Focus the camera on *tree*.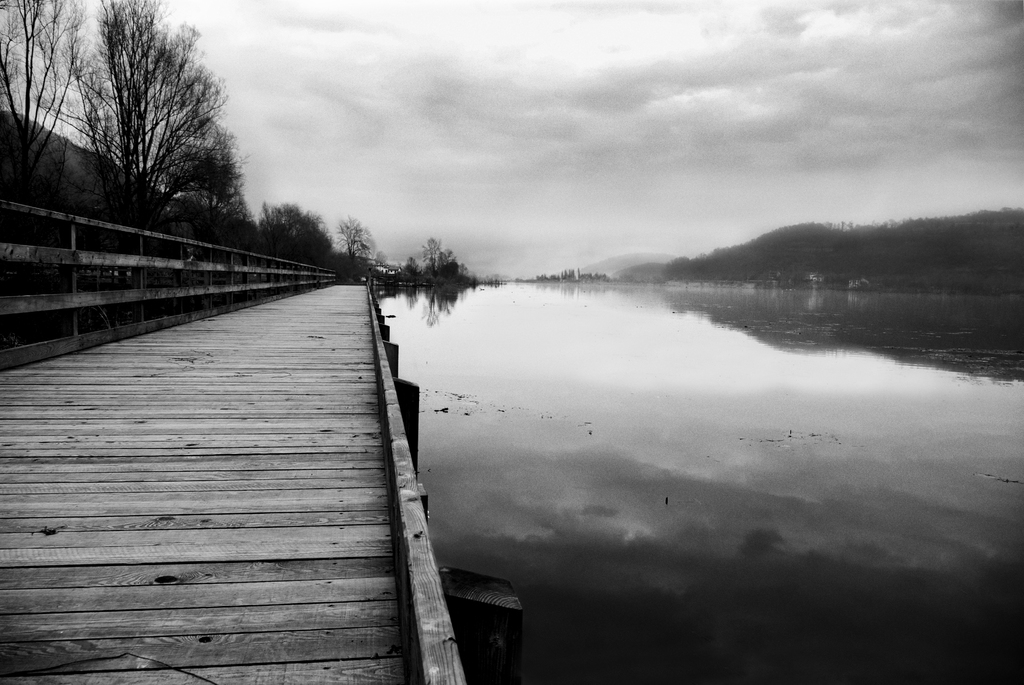
Focus region: [left=0, top=0, right=88, bottom=200].
